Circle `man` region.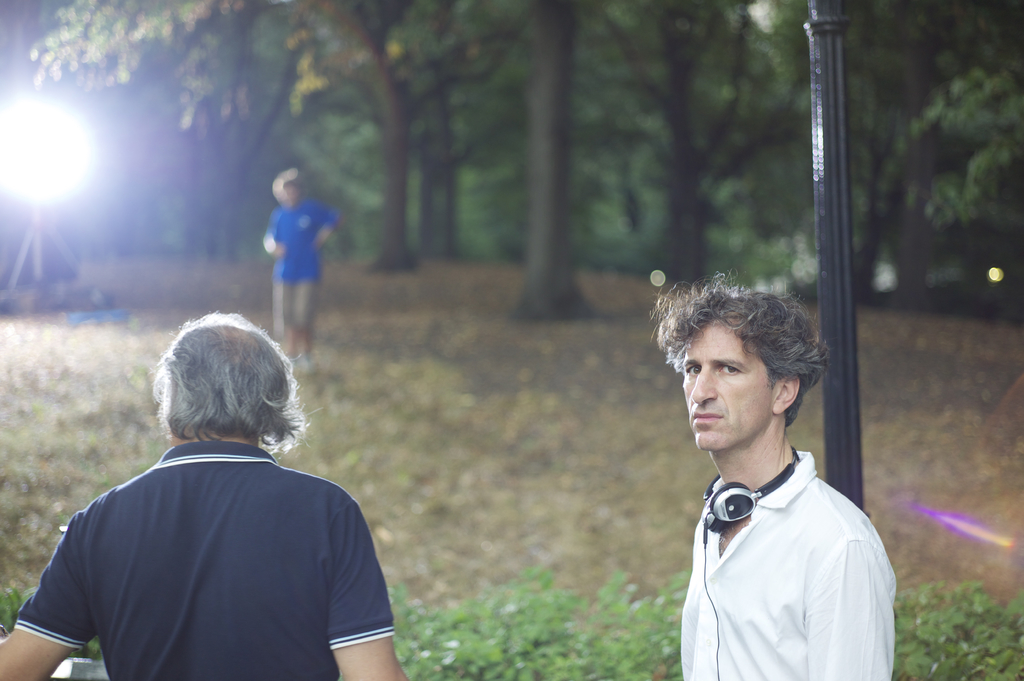
Region: Rect(0, 314, 409, 680).
